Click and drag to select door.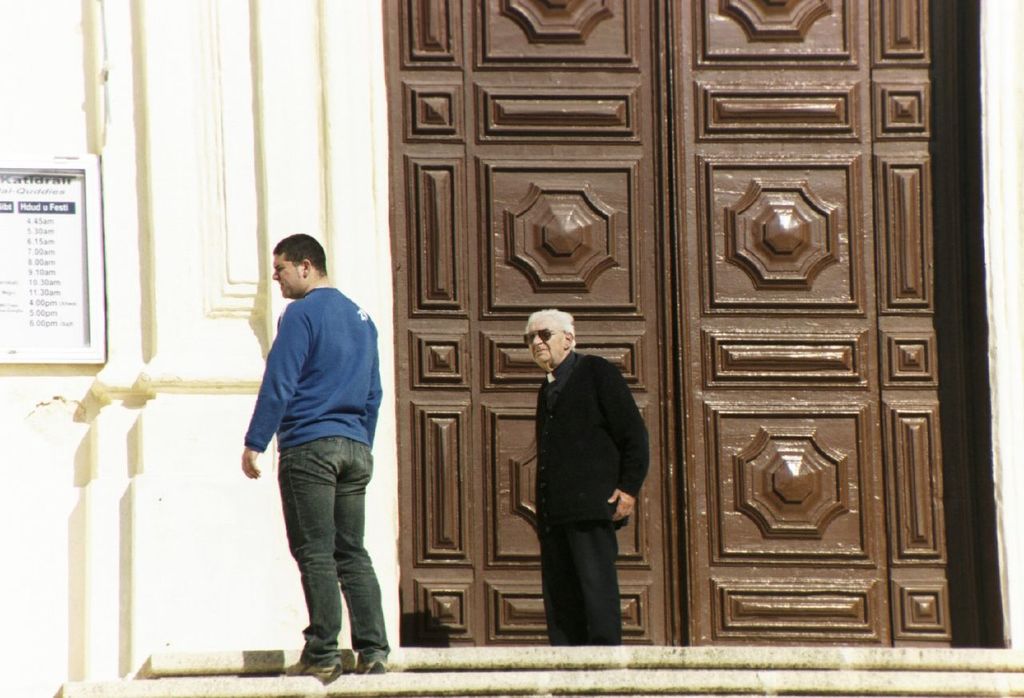
Selection: 390 0 972 648.
